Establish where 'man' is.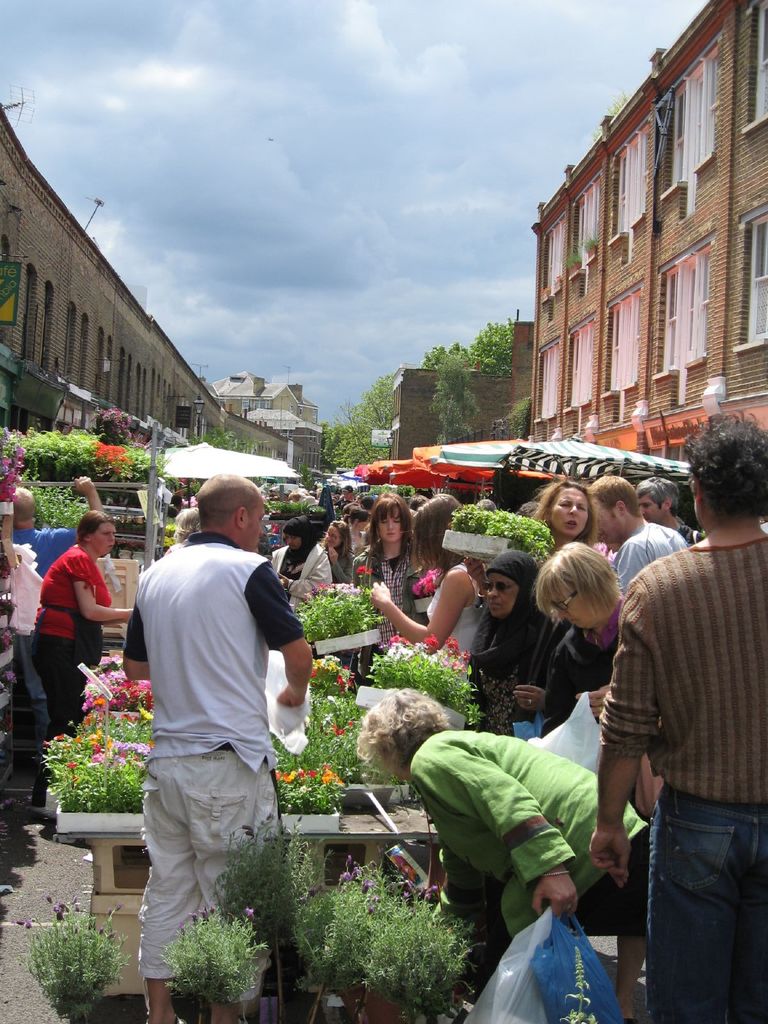
Established at 630:476:710:548.
